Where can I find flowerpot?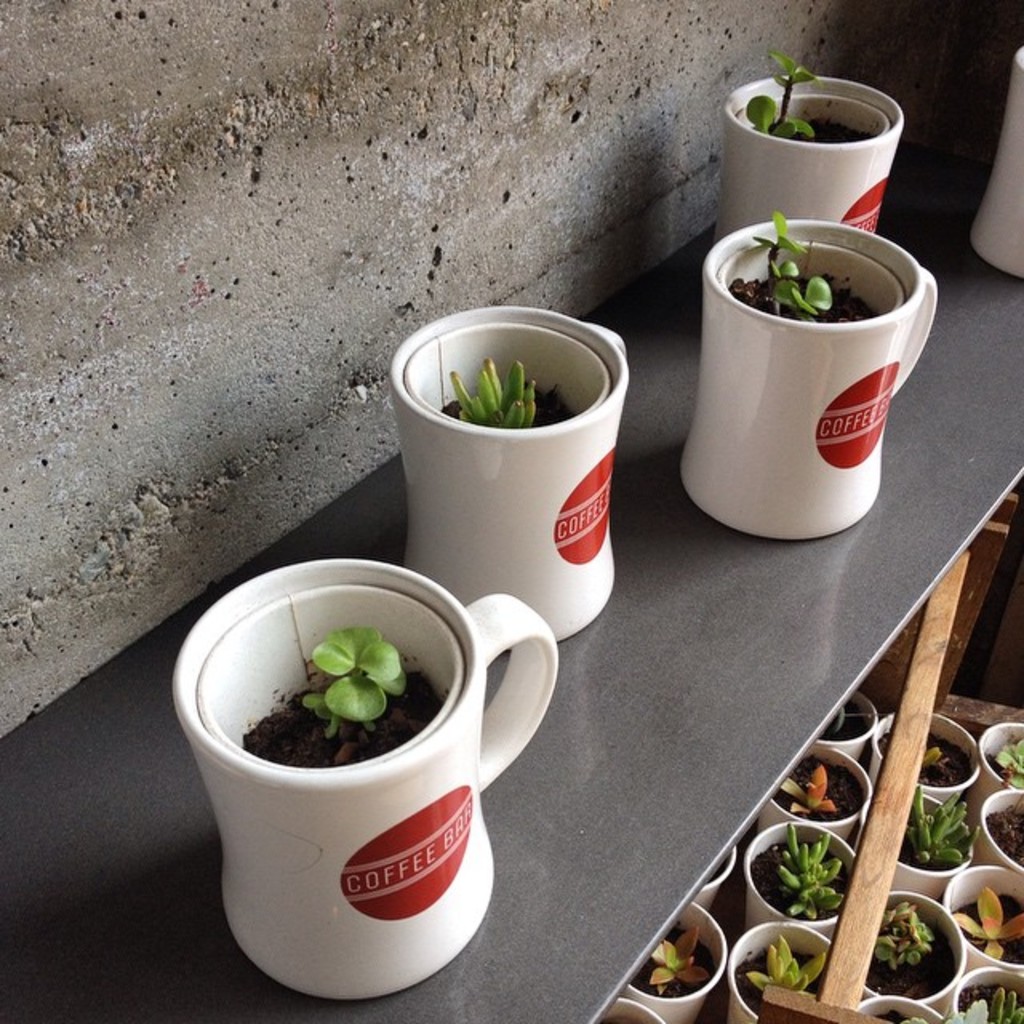
You can find it at pyautogui.locateOnScreen(731, 70, 917, 242).
